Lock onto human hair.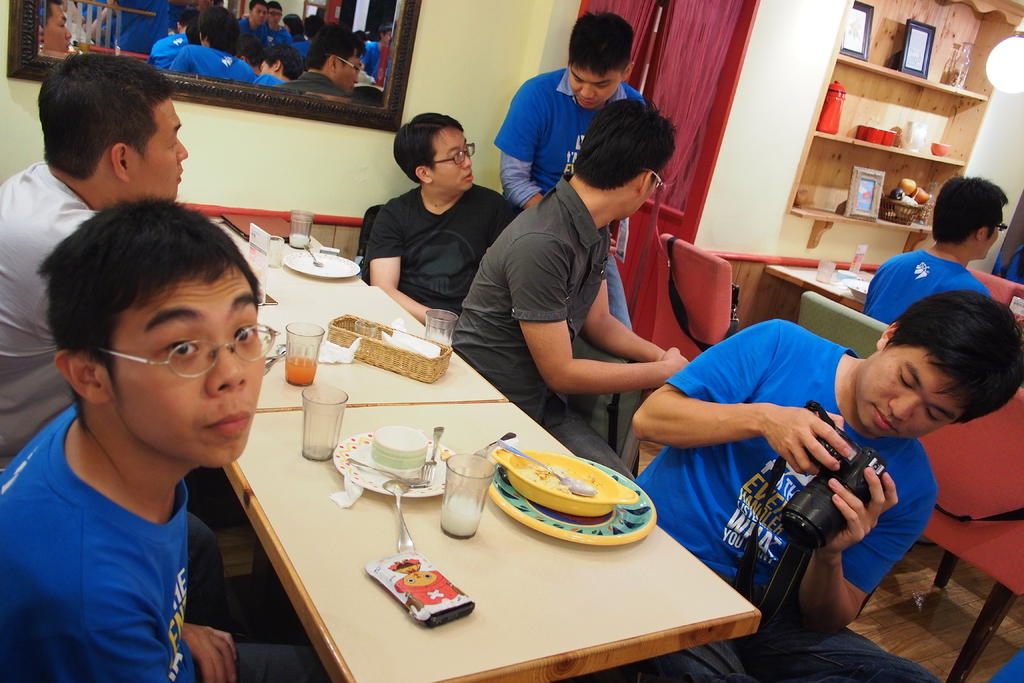
Locked: rect(931, 173, 1011, 248).
